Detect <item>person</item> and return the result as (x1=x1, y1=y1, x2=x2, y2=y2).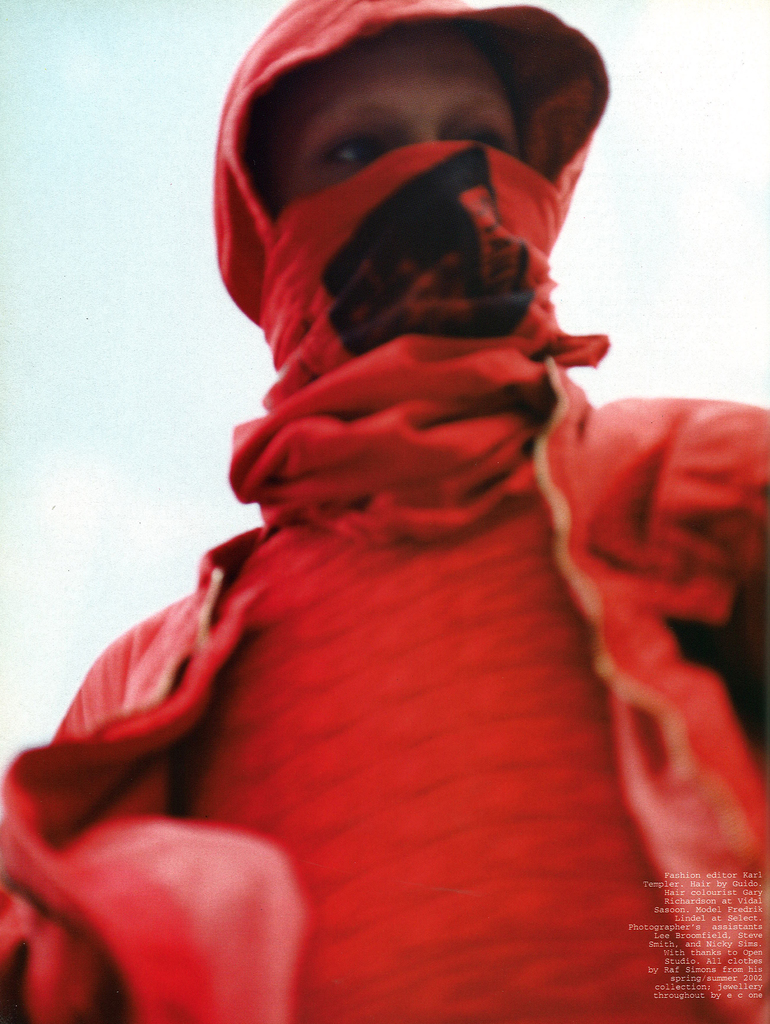
(x1=0, y1=0, x2=769, y2=1023).
